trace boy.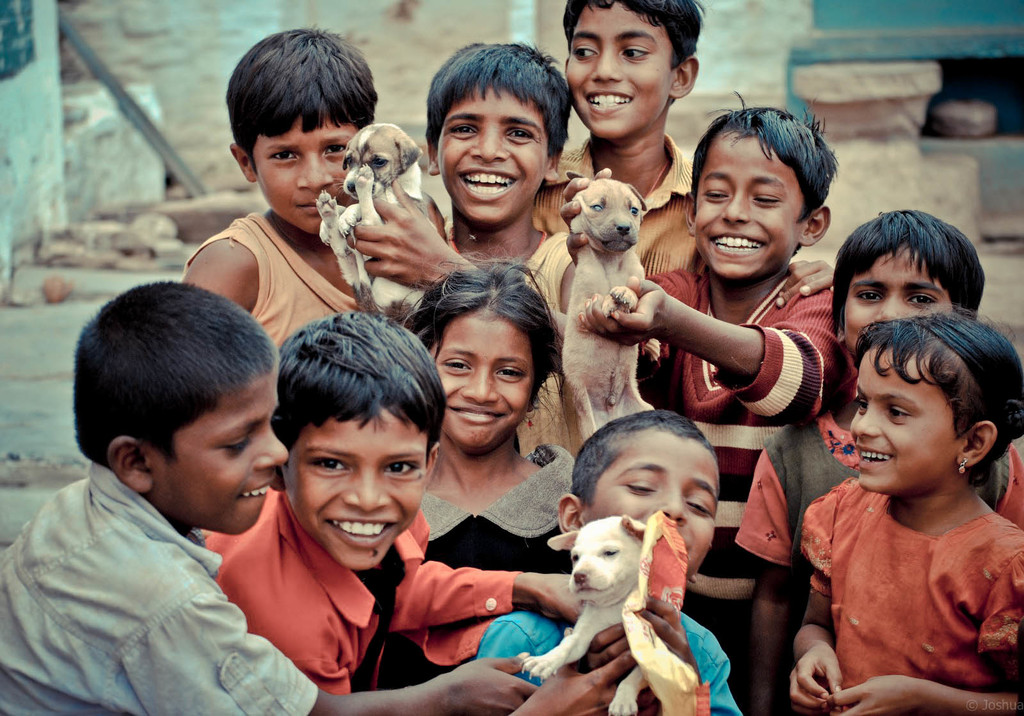
Traced to BBox(556, 93, 835, 706).
